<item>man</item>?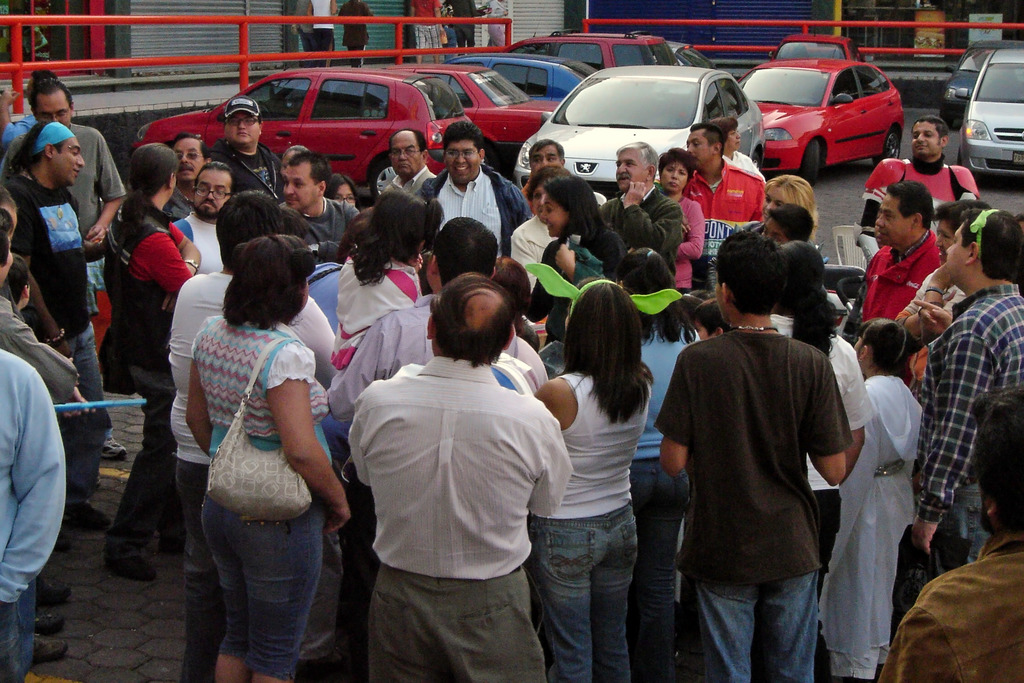
(x1=374, y1=126, x2=432, y2=195)
